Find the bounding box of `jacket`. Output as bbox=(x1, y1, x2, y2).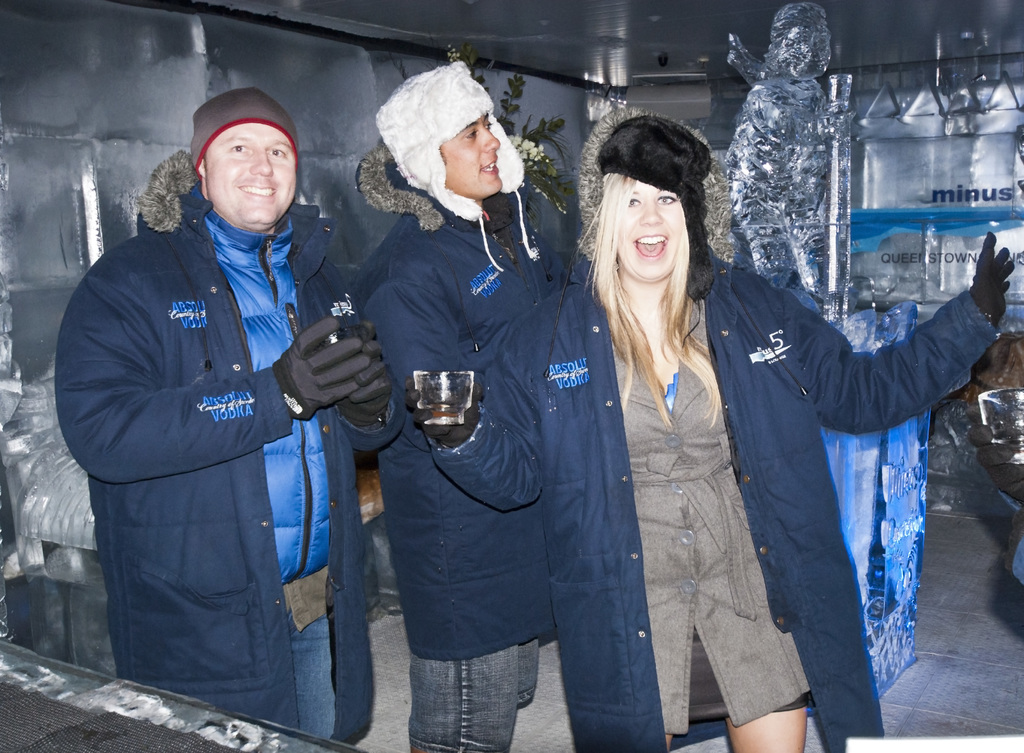
bbox=(349, 136, 573, 668).
